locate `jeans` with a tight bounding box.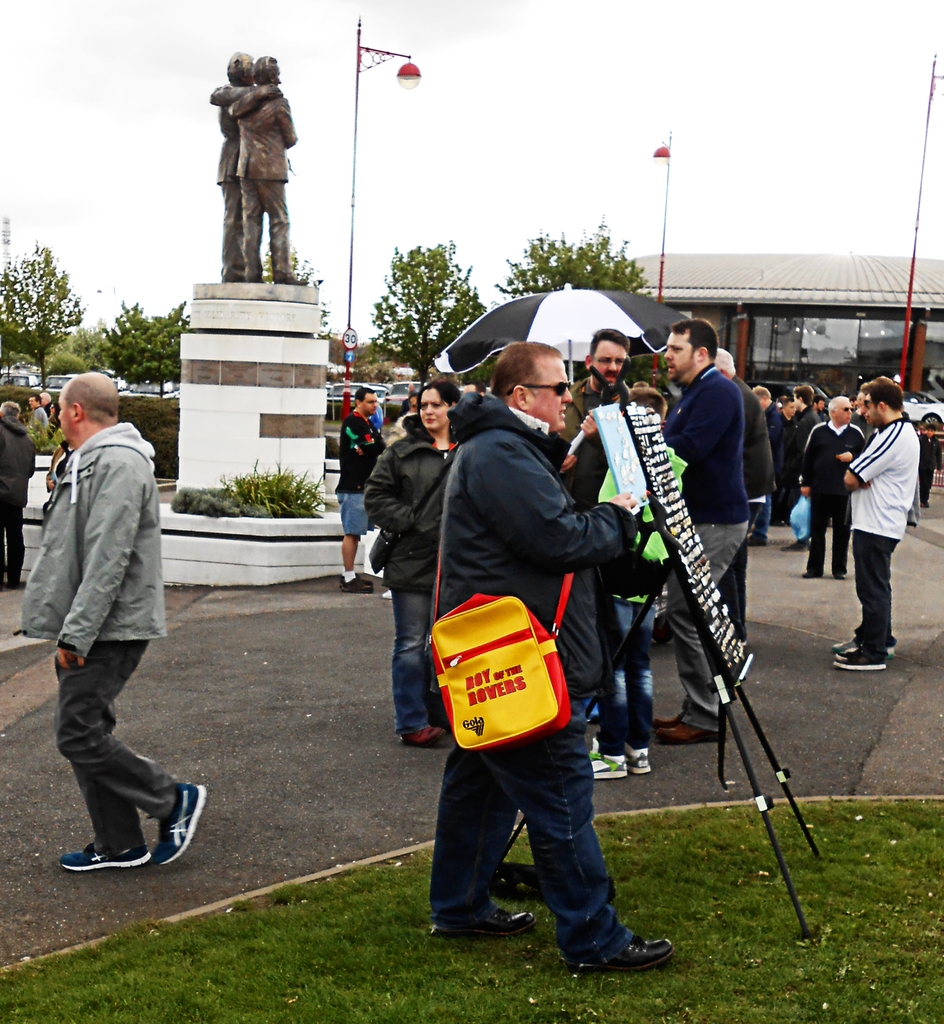
[left=812, top=497, right=849, bottom=576].
